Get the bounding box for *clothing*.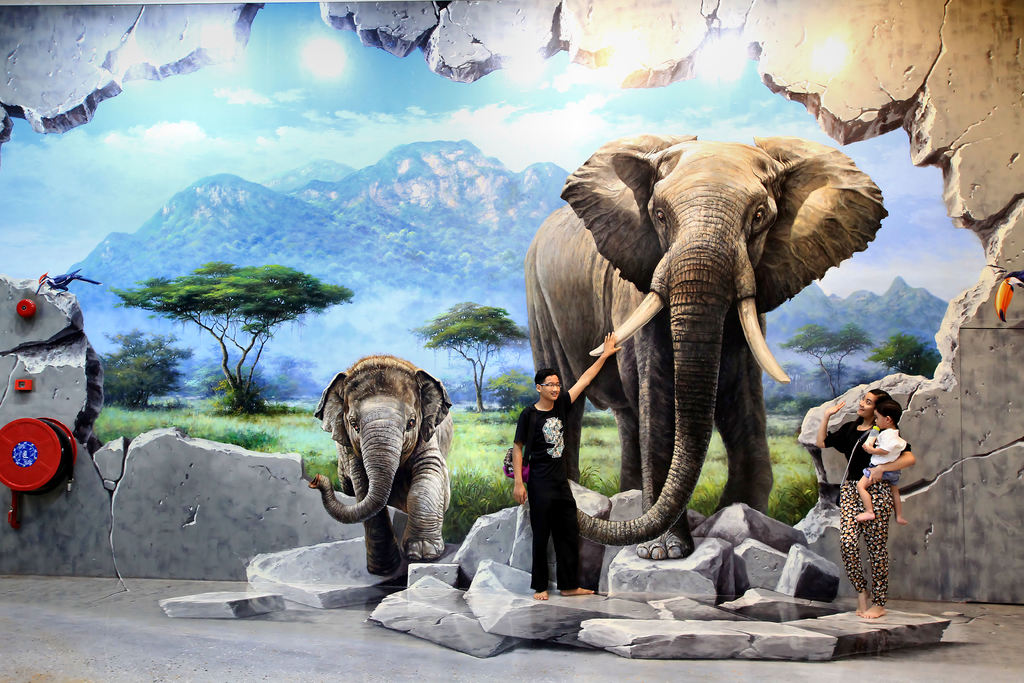
824 424 894 602.
